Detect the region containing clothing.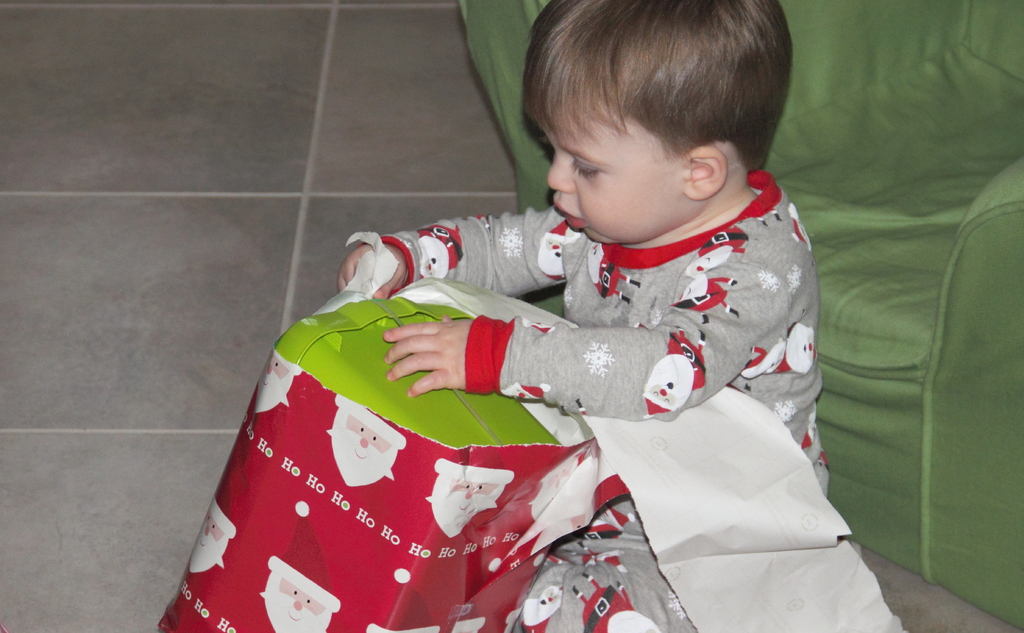
228 163 886 591.
